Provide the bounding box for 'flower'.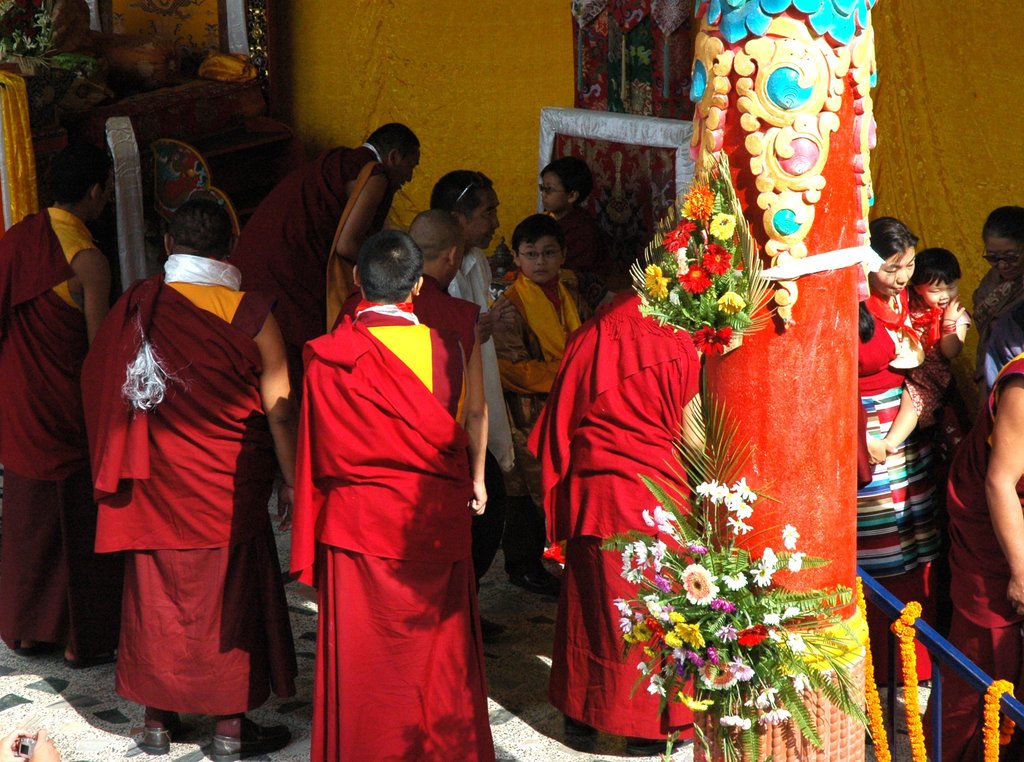
bbox=(661, 220, 698, 251).
